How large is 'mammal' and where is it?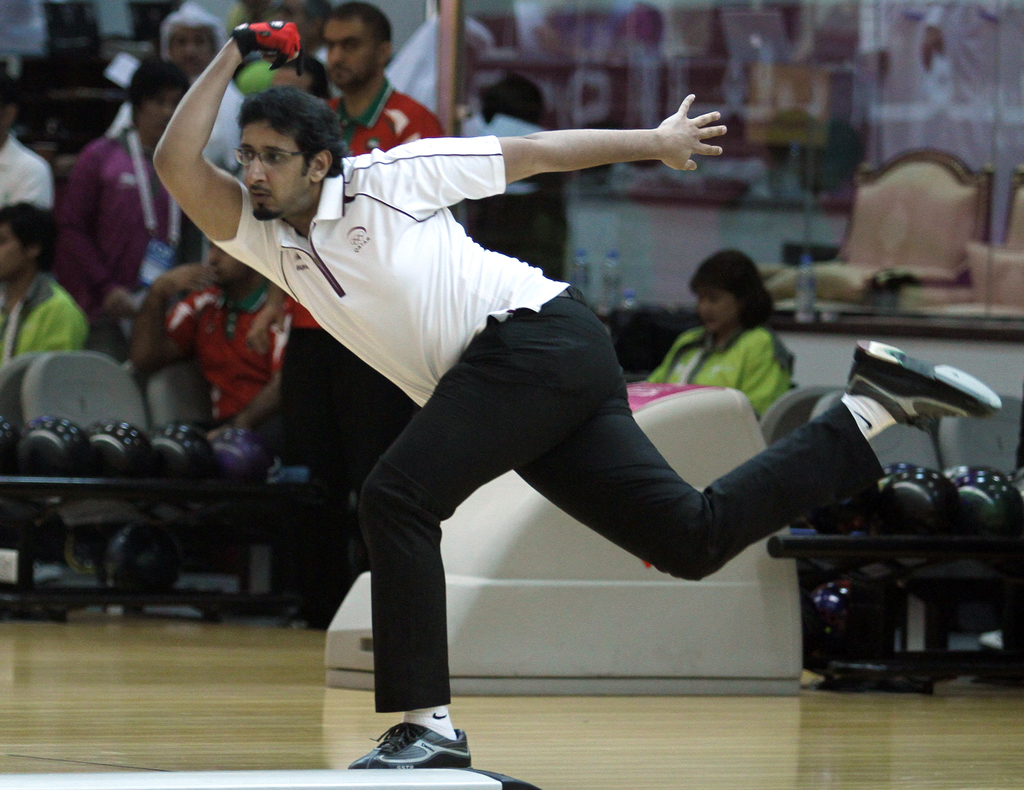
Bounding box: <box>268,54,330,111</box>.
